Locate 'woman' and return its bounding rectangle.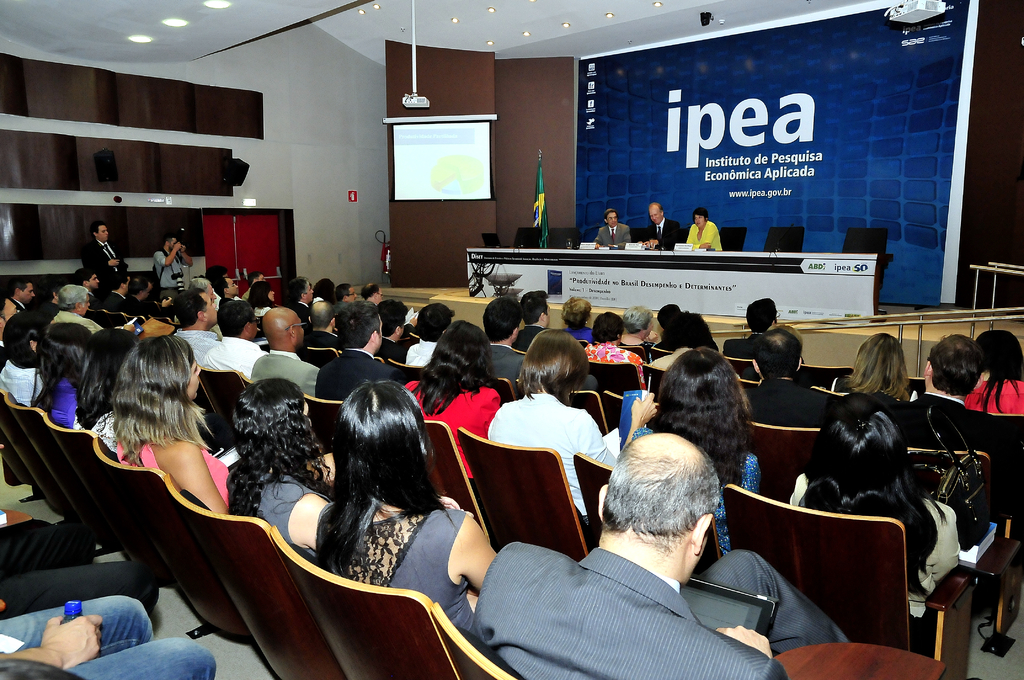
x1=246, y1=278, x2=278, y2=317.
